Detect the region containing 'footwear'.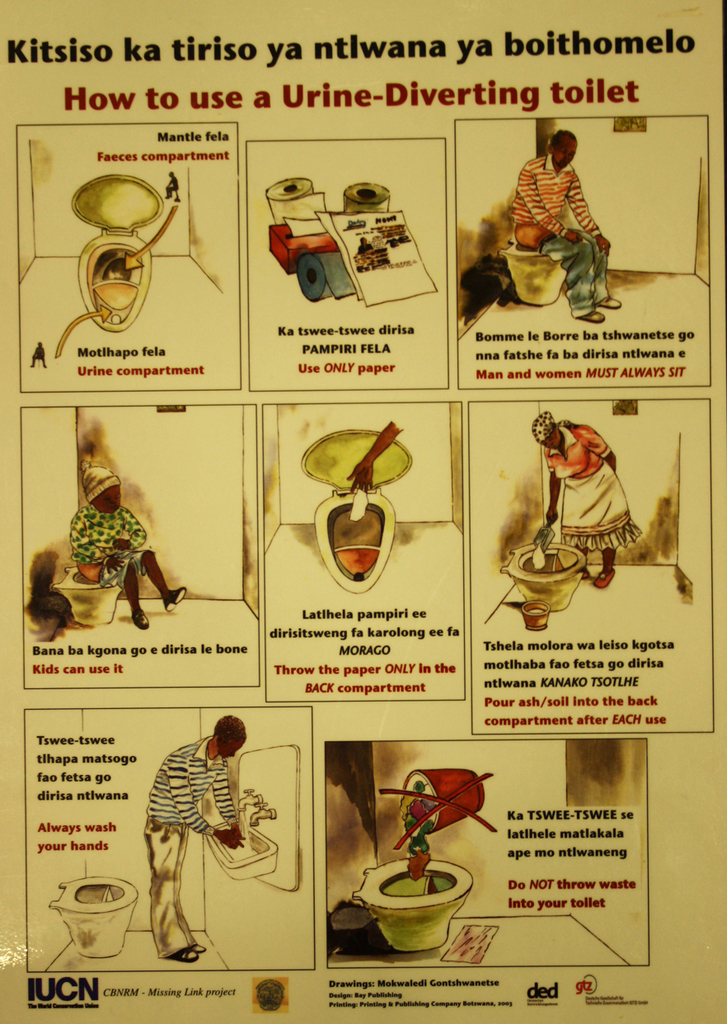
600/295/625/309.
